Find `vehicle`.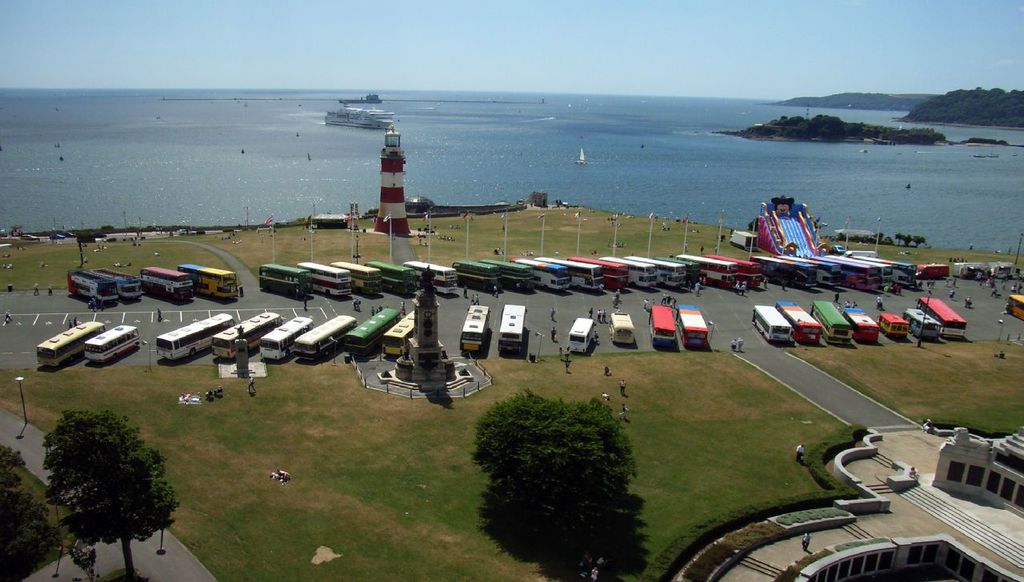
(145, 265, 193, 305).
